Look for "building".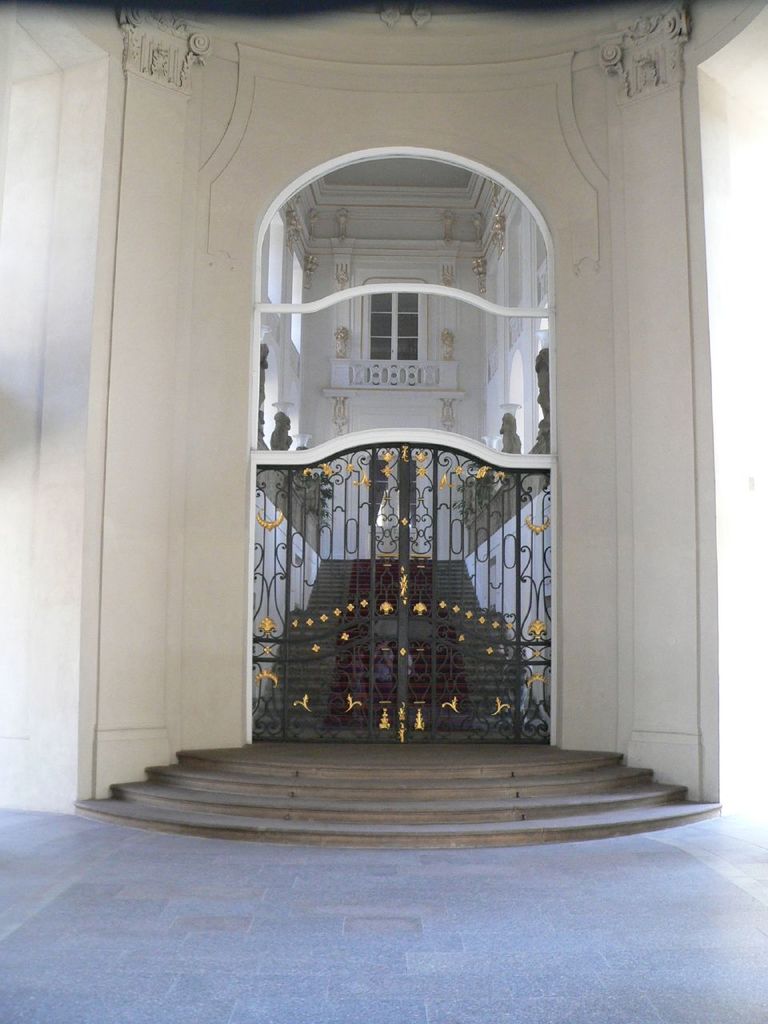
Found: {"left": 0, "top": 0, "right": 767, "bottom": 1023}.
